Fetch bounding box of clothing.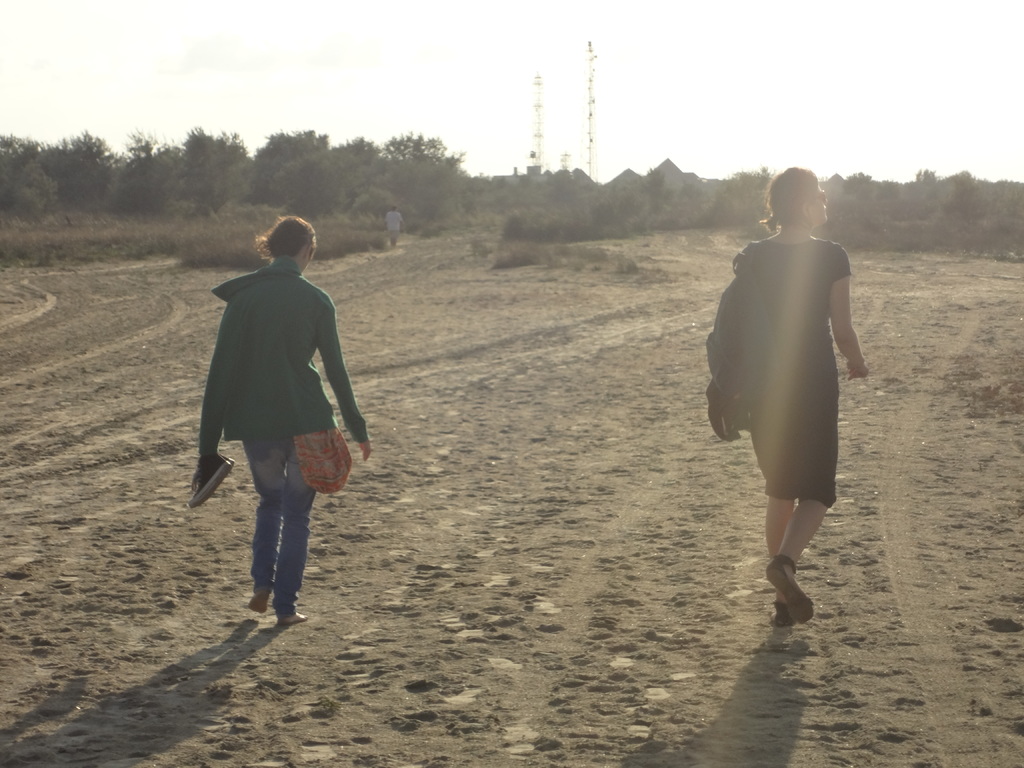
Bbox: l=198, t=253, r=371, b=611.
